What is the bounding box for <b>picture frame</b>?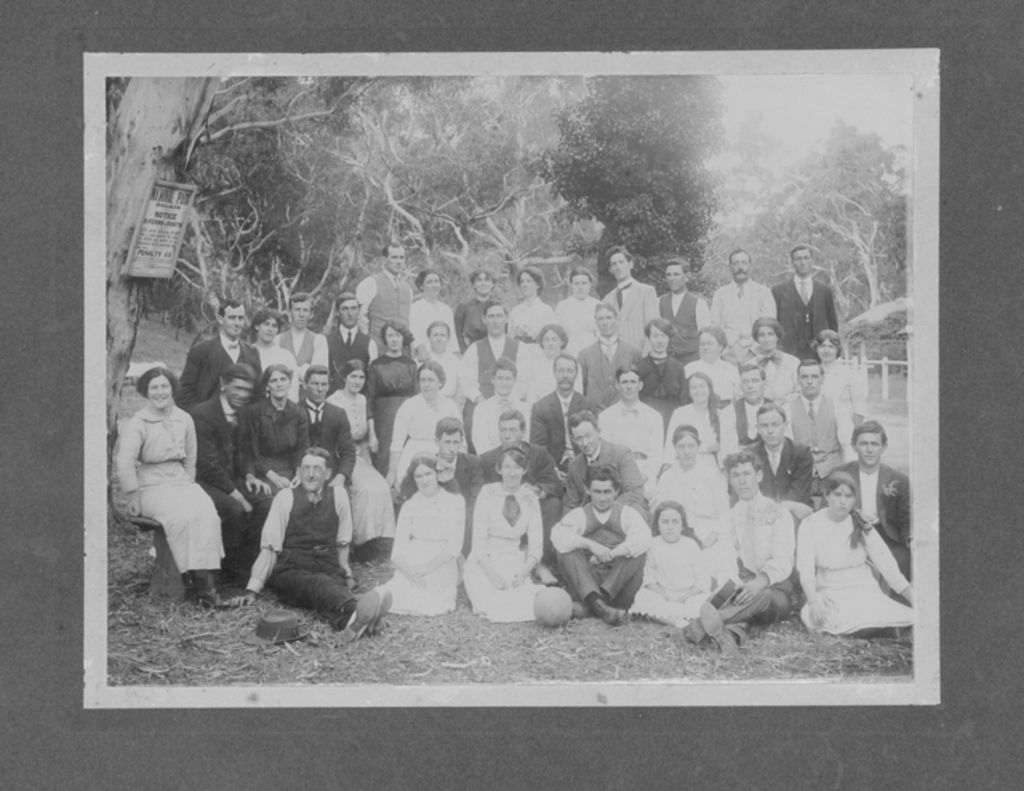
97,43,948,686.
